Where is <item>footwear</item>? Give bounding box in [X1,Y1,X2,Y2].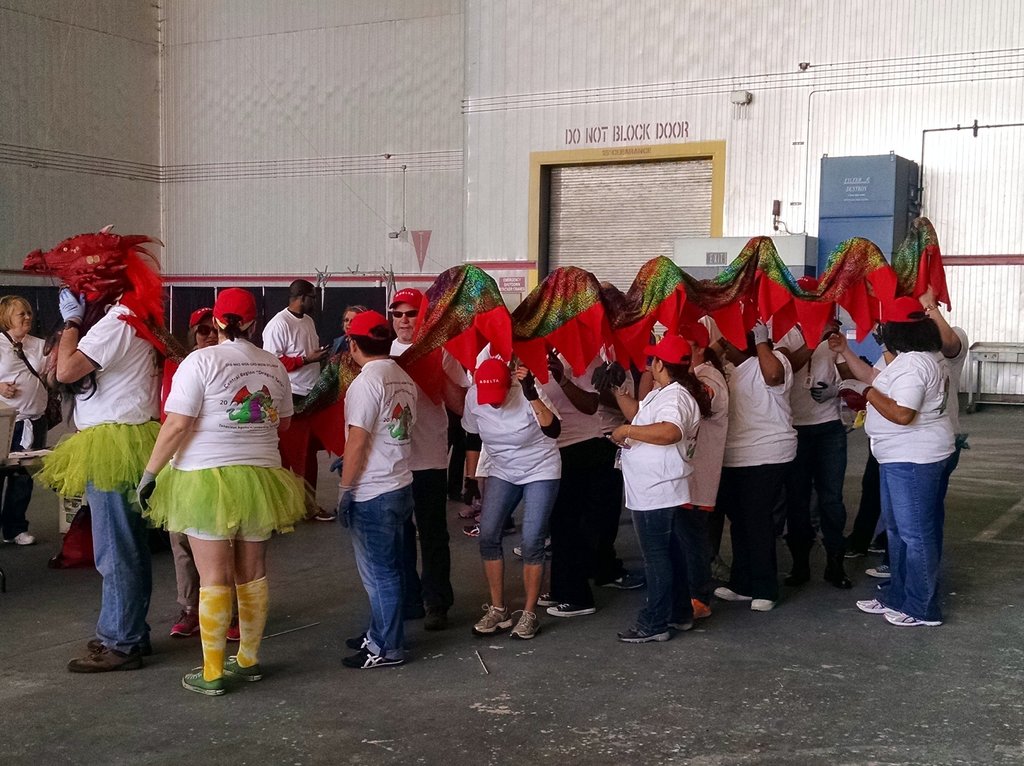
[751,601,776,612].
